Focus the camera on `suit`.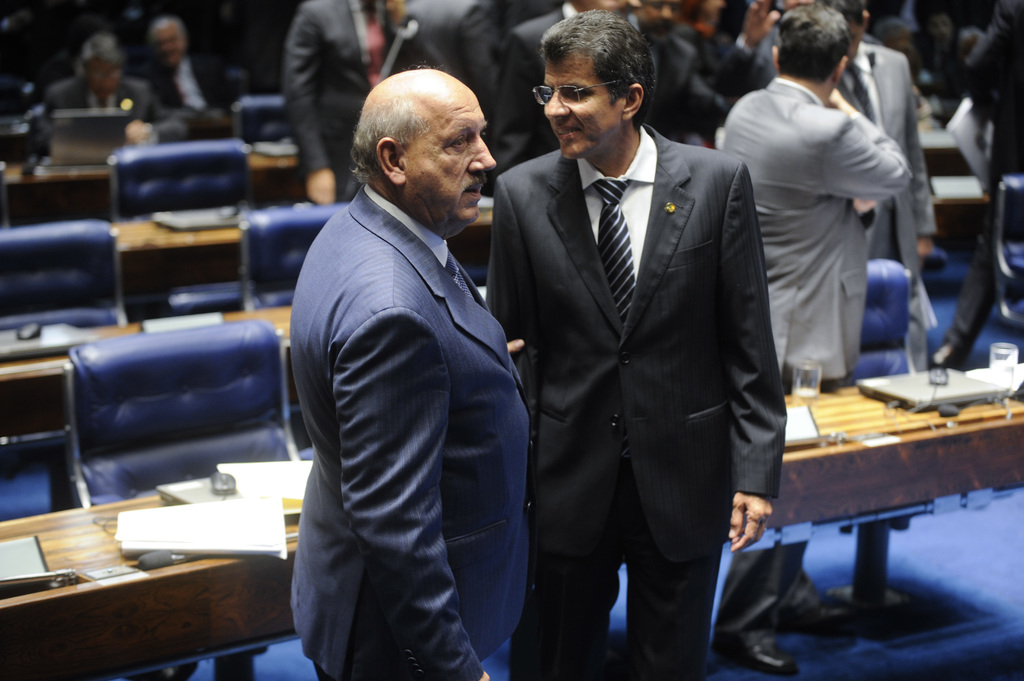
Focus region: bbox(280, 0, 402, 204).
